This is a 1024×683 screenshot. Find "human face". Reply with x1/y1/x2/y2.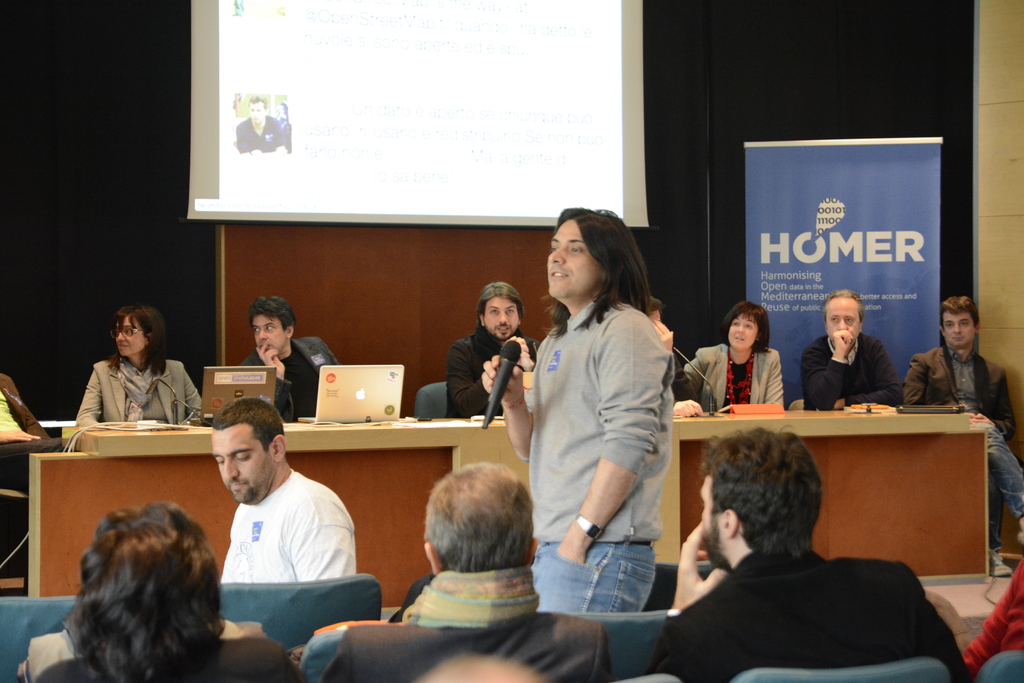
700/473/723/569.
